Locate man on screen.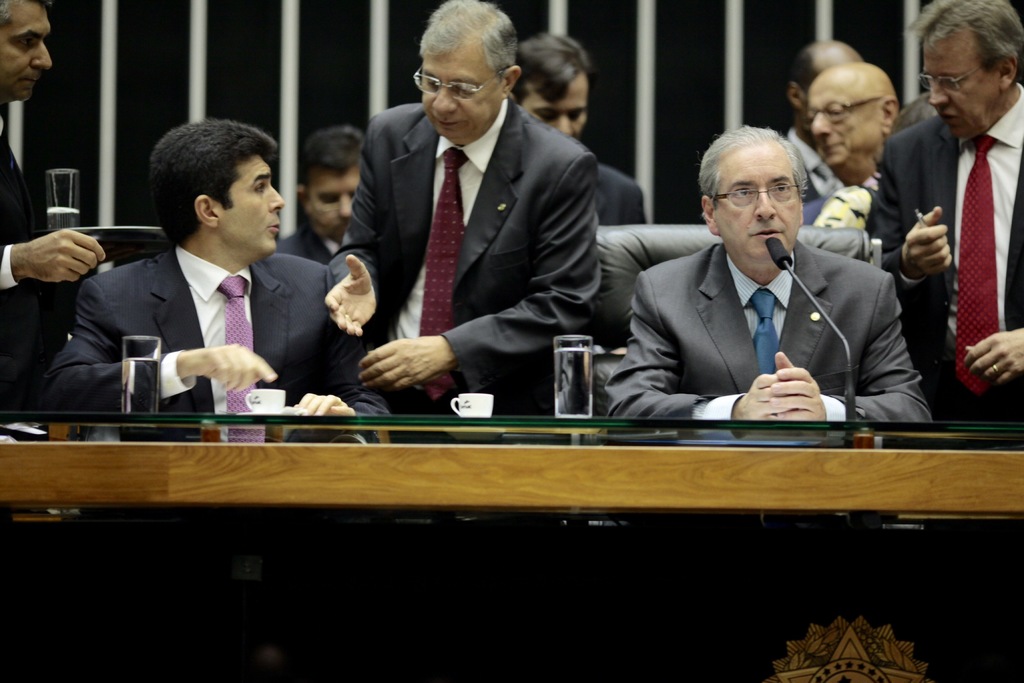
On screen at bbox=(602, 124, 933, 448).
